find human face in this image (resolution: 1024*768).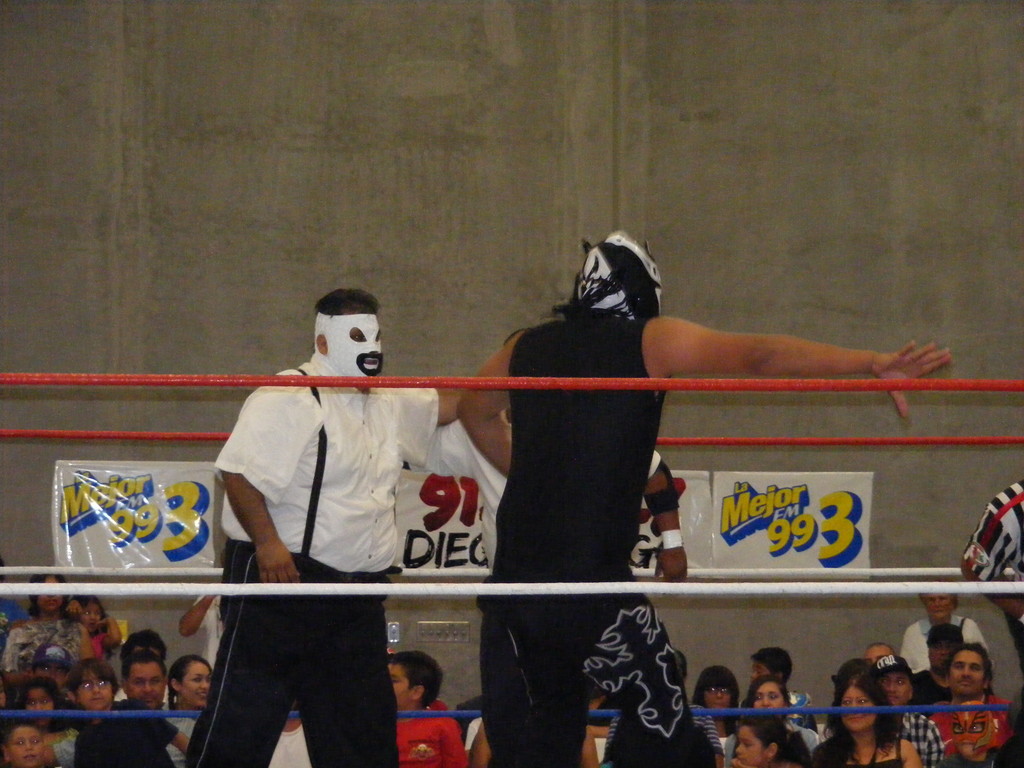
25,684,57,719.
